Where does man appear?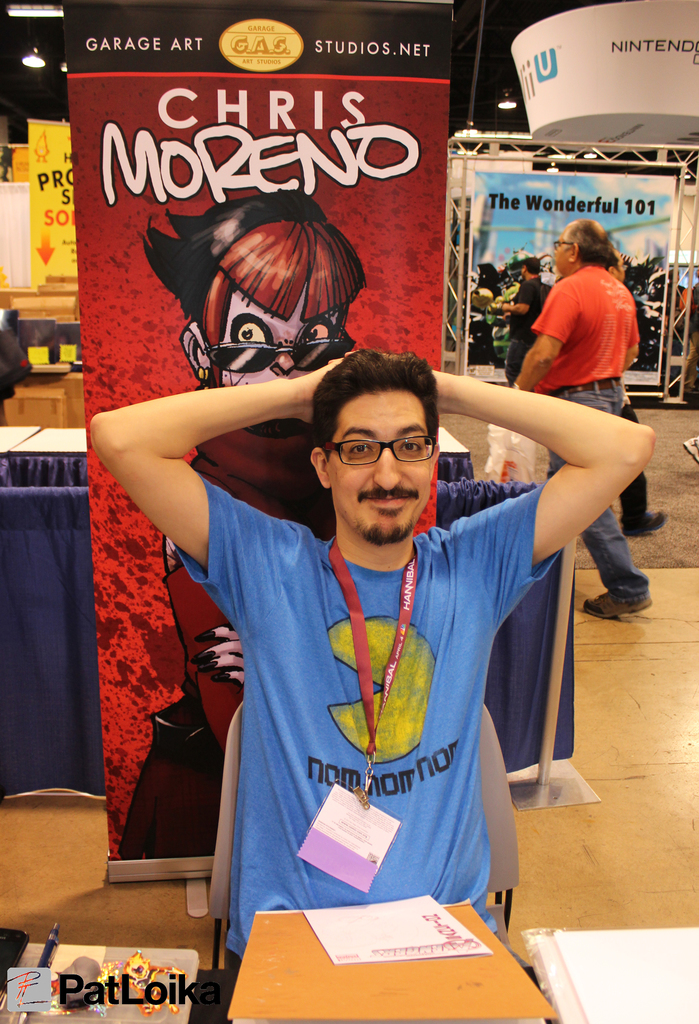
Appears at [left=613, top=249, right=670, bottom=529].
